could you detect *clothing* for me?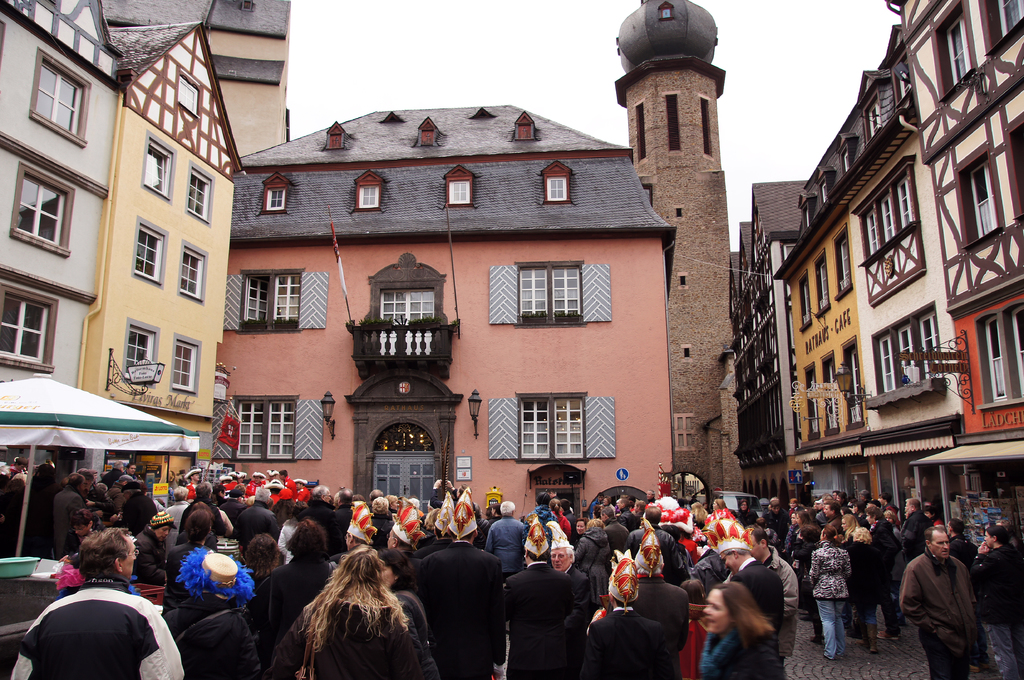
Detection result: (782,525,798,558).
